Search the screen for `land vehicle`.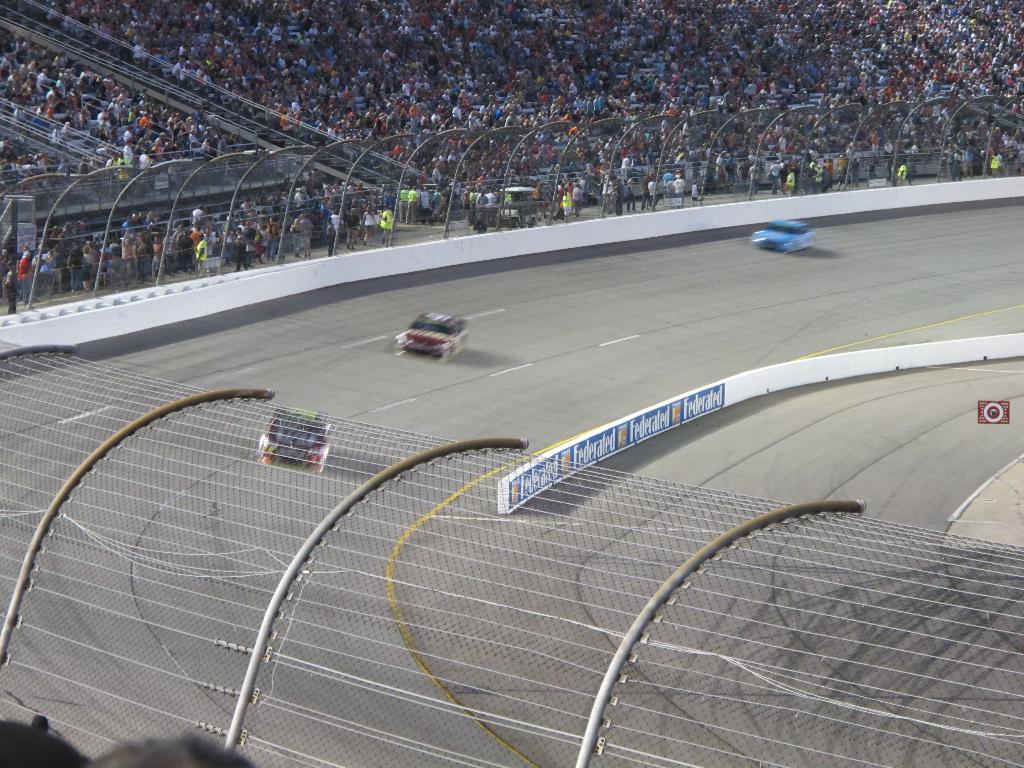
Found at x1=255 y1=408 x2=330 y2=472.
